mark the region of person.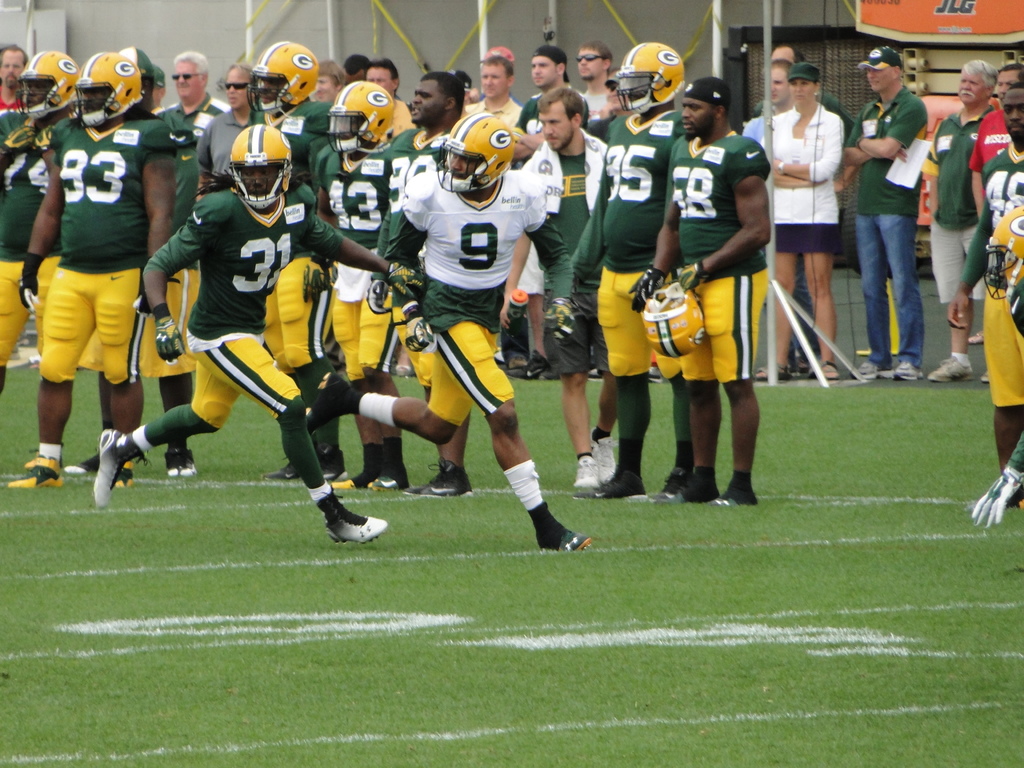
Region: {"left": 193, "top": 61, "right": 255, "bottom": 200}.
